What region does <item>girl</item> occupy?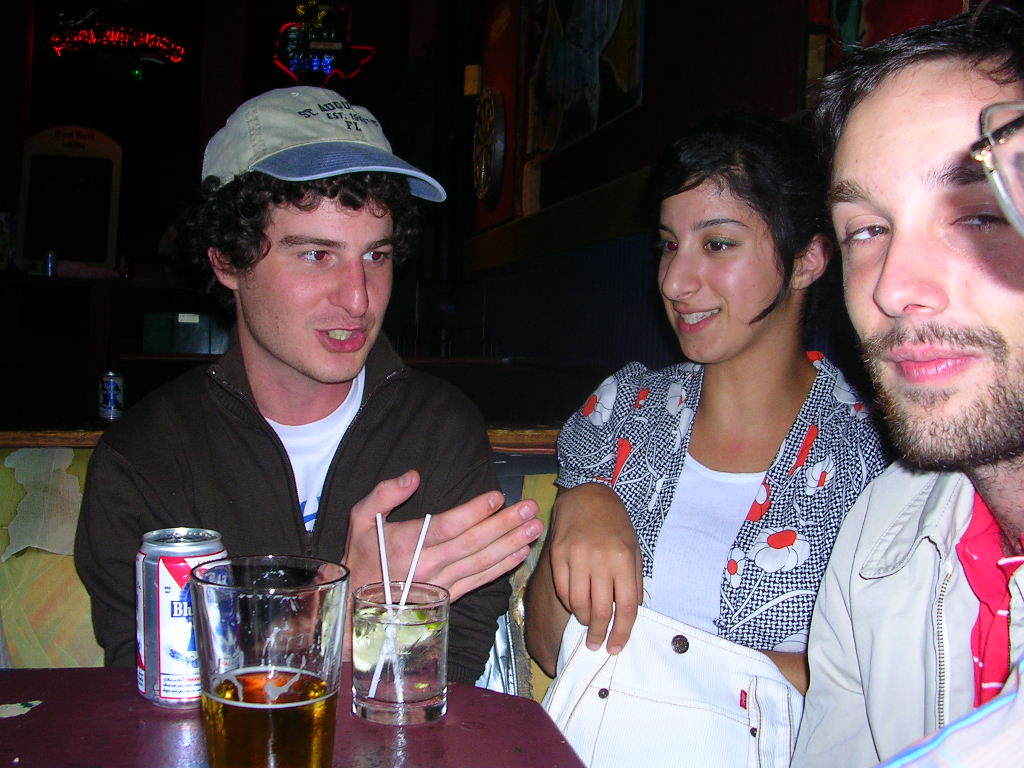
{"left": 509, "top": 118, "right": 900, "bottom": 693}.
